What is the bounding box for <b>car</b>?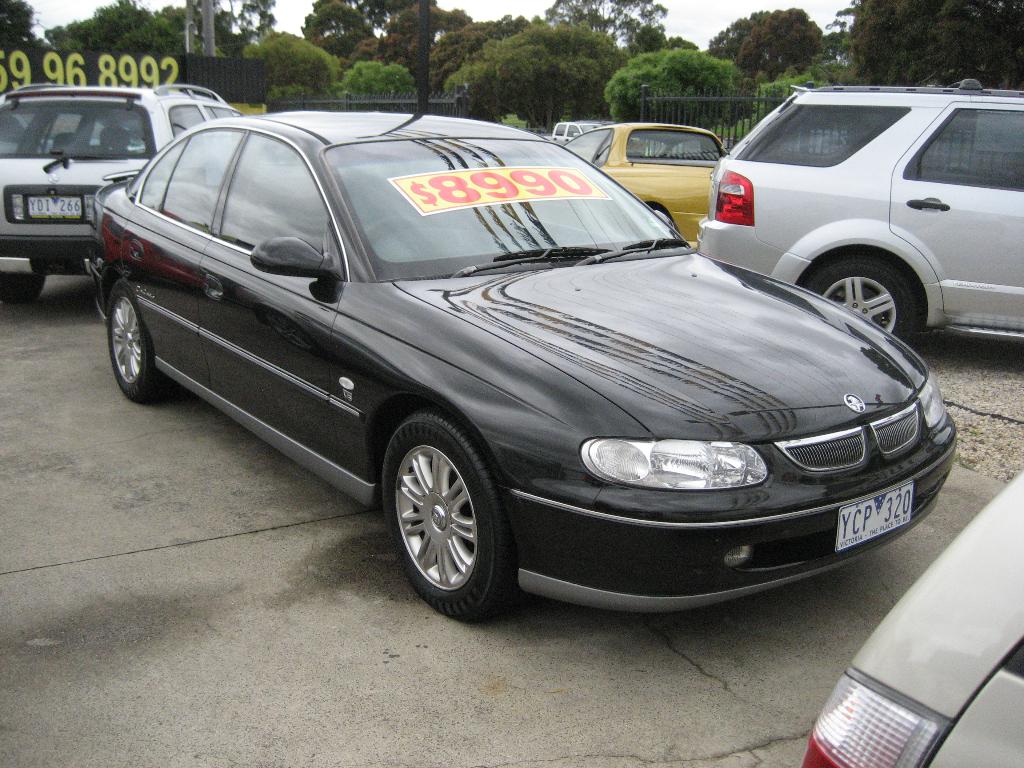
crop(65, 112, 959, 616).
